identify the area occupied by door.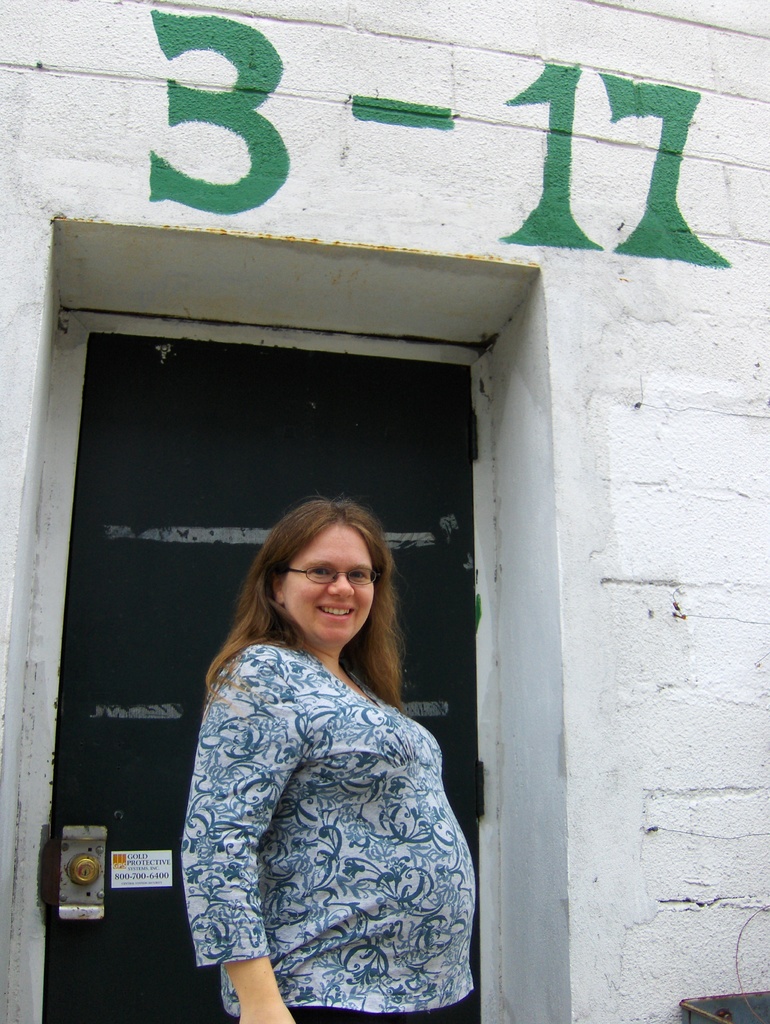
Area: 43/319/486/1012.
